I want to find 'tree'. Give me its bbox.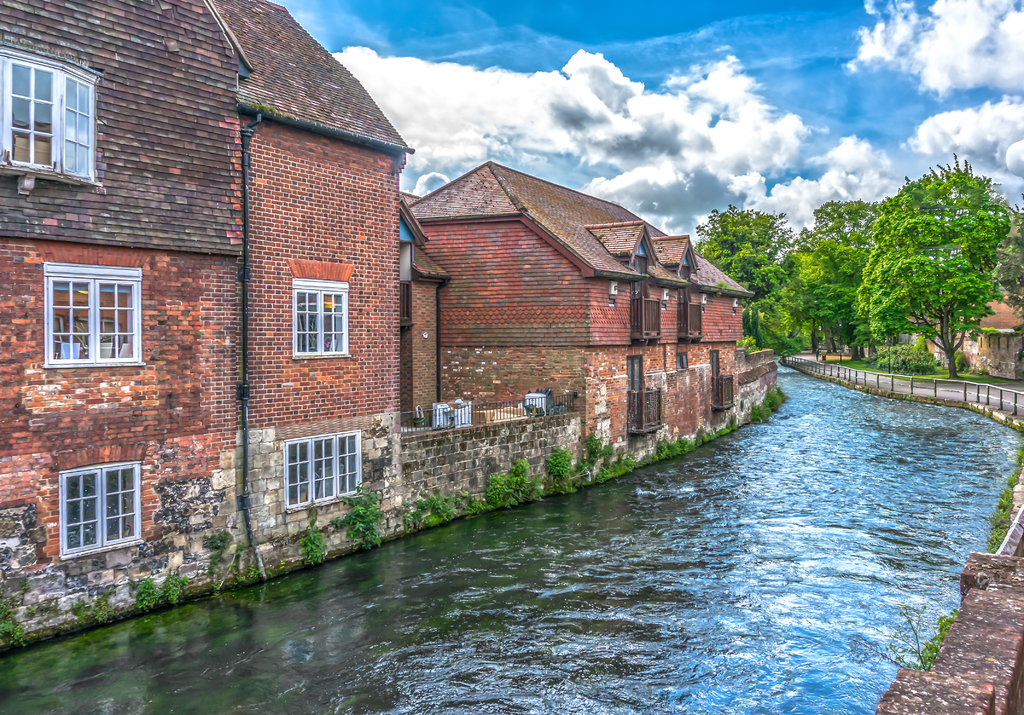
x1=689 y1=203 x2=829 y2=288.
